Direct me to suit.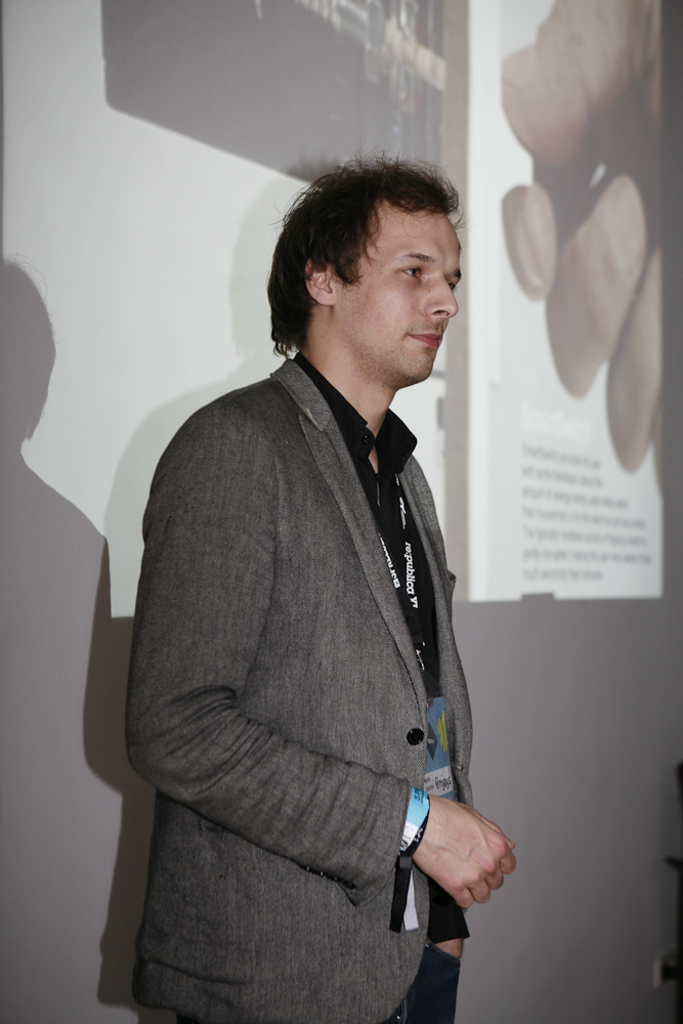
Direction: 119, 349, 482, 1023.
